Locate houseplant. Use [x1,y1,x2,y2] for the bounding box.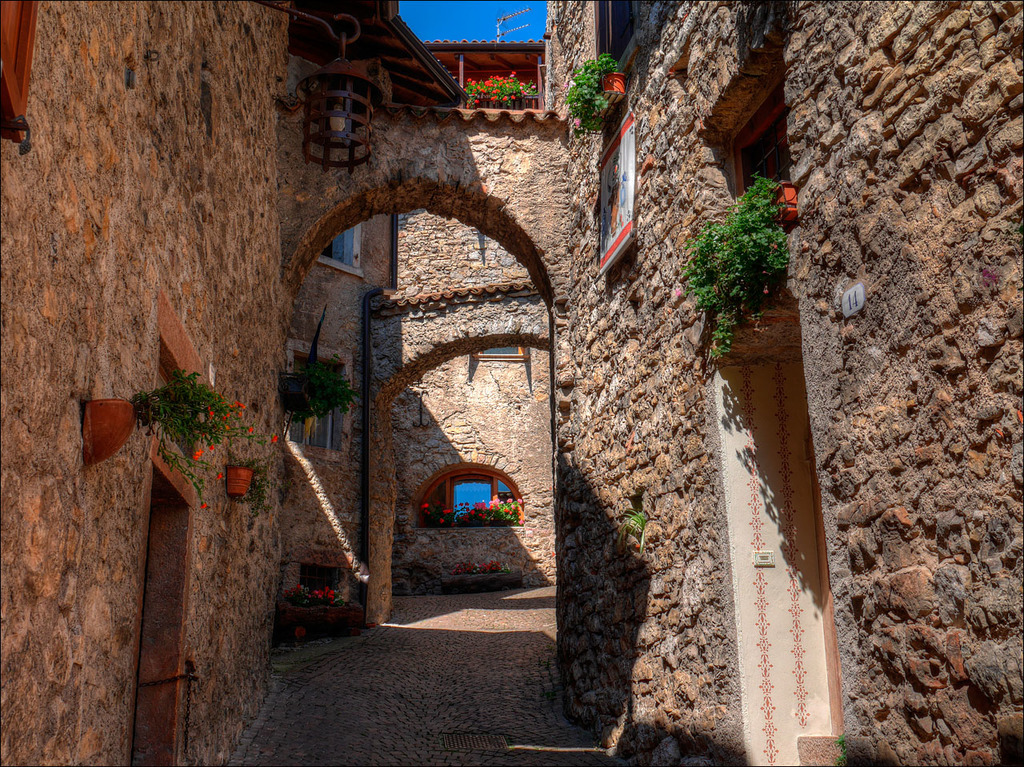
[276,311,352,421].
